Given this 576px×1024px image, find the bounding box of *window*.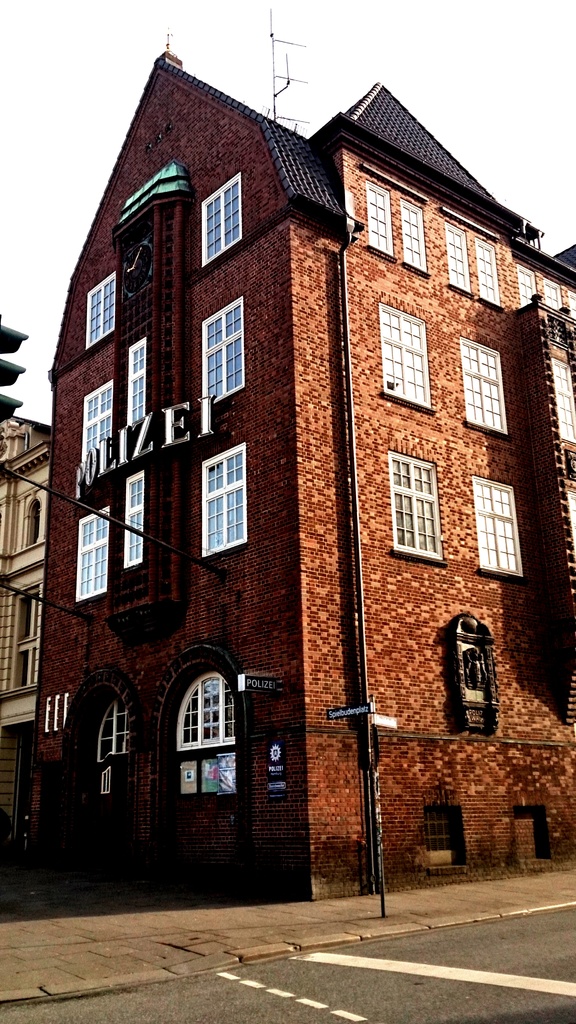
bbox(543, 278, 564, 313).
